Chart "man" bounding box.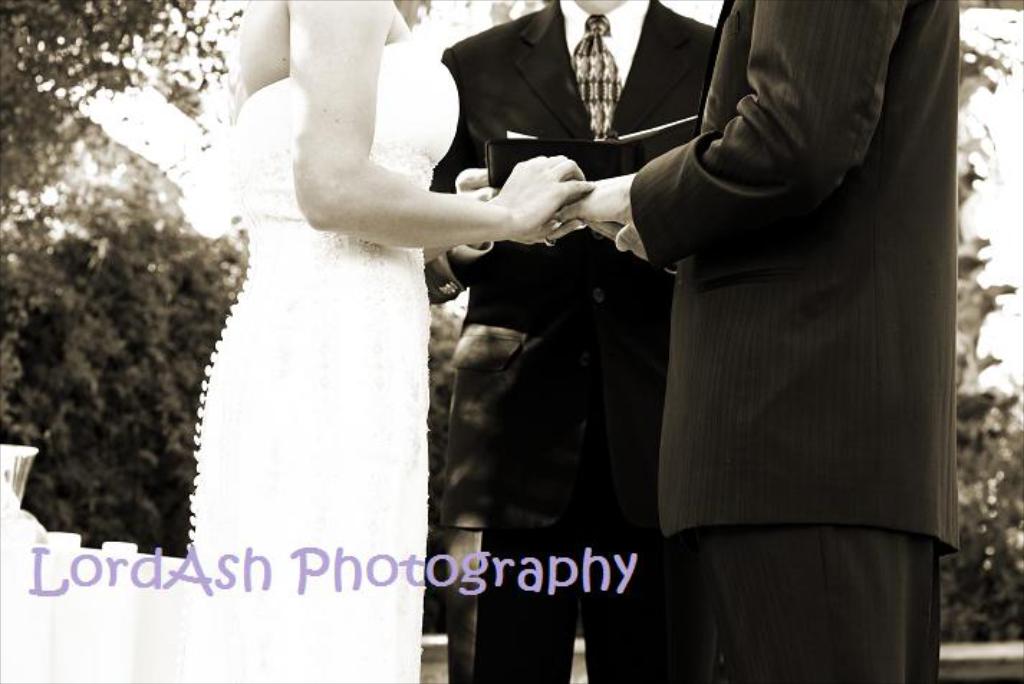
Charted: <bbox>425, 0, 721, 683</bbox>.
